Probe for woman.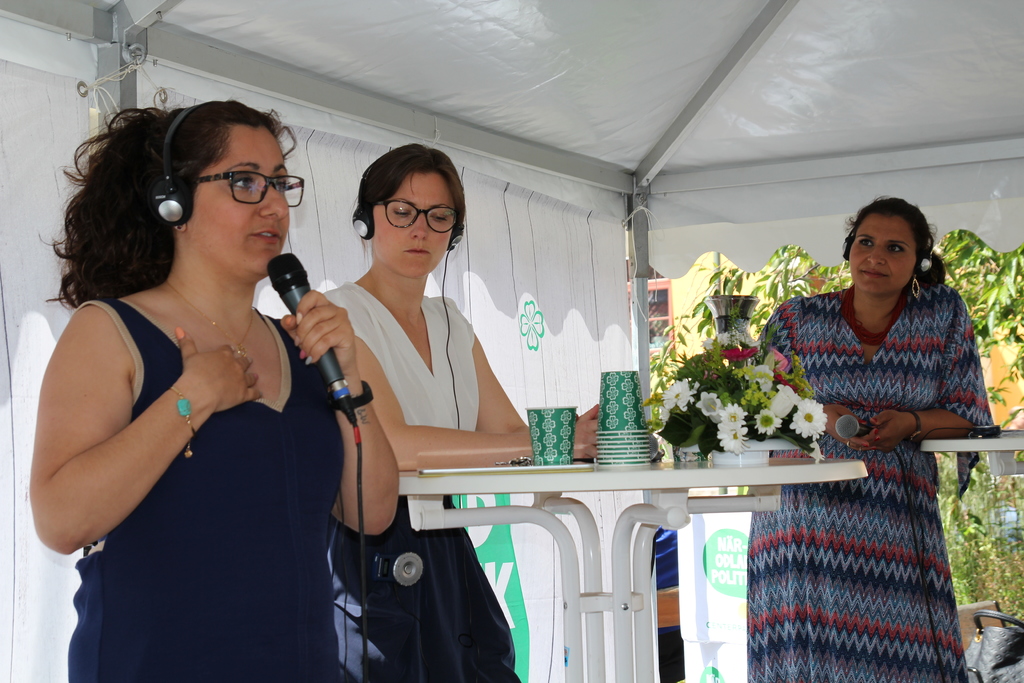
Probe result: crop(22, 97, 368, 682).
